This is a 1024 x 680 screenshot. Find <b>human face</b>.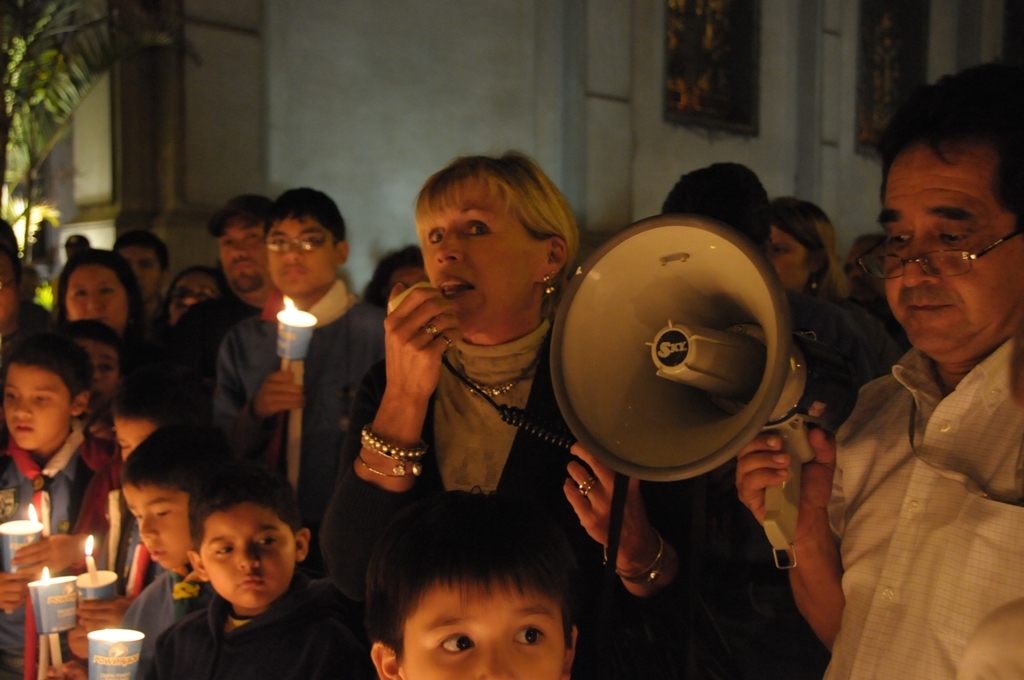
Bounding box: <bbox>423, 192, 533, 317</bbox>.
